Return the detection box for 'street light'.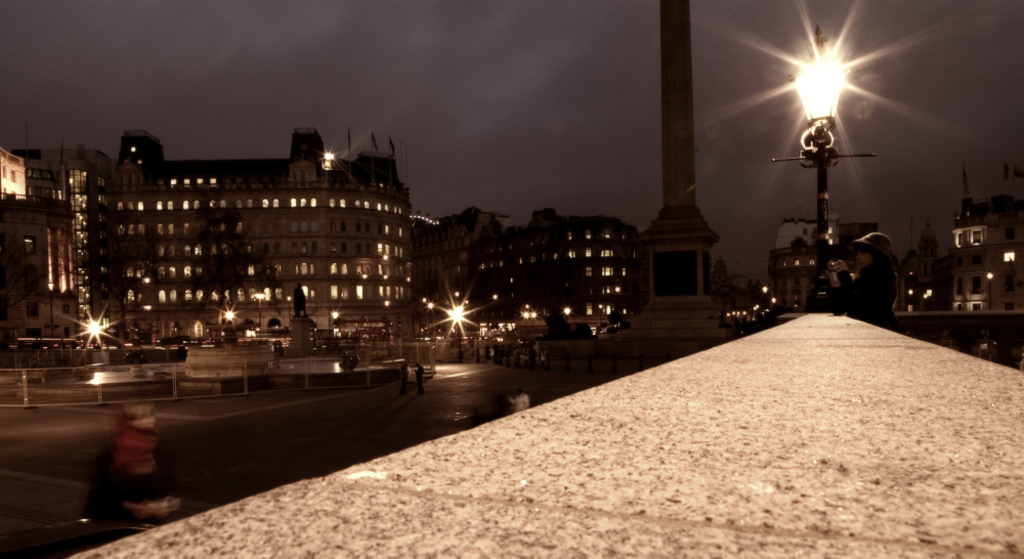
BBox(786, 28, 844, 271).
